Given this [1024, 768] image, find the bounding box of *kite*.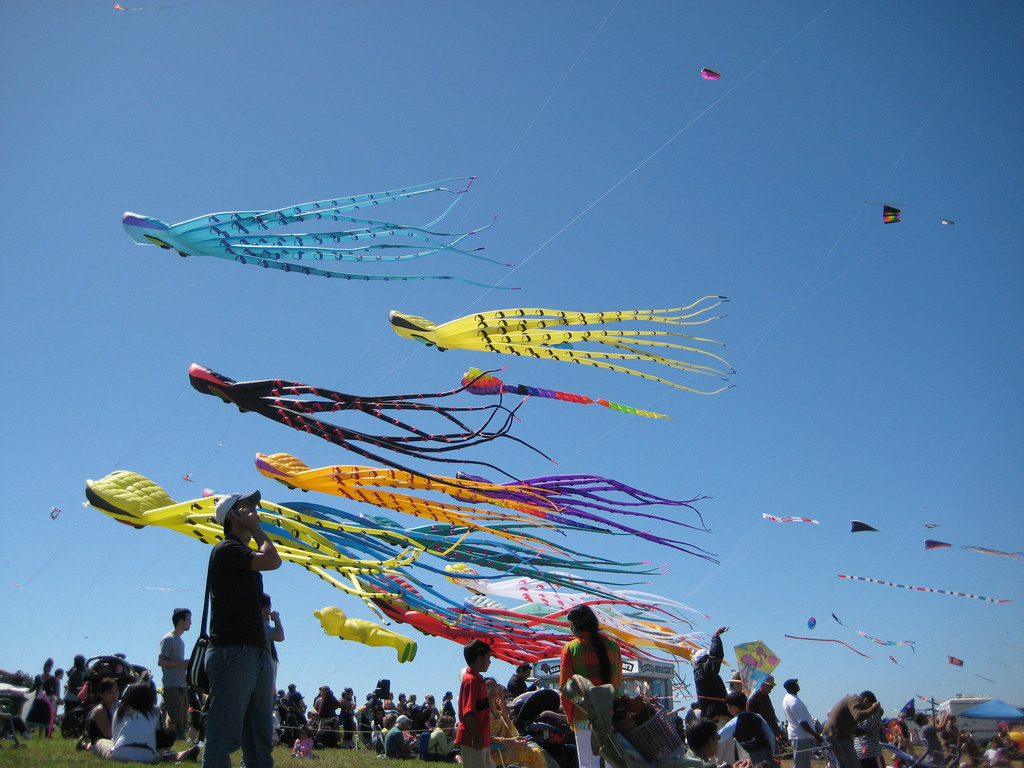
830:606:923:653.
